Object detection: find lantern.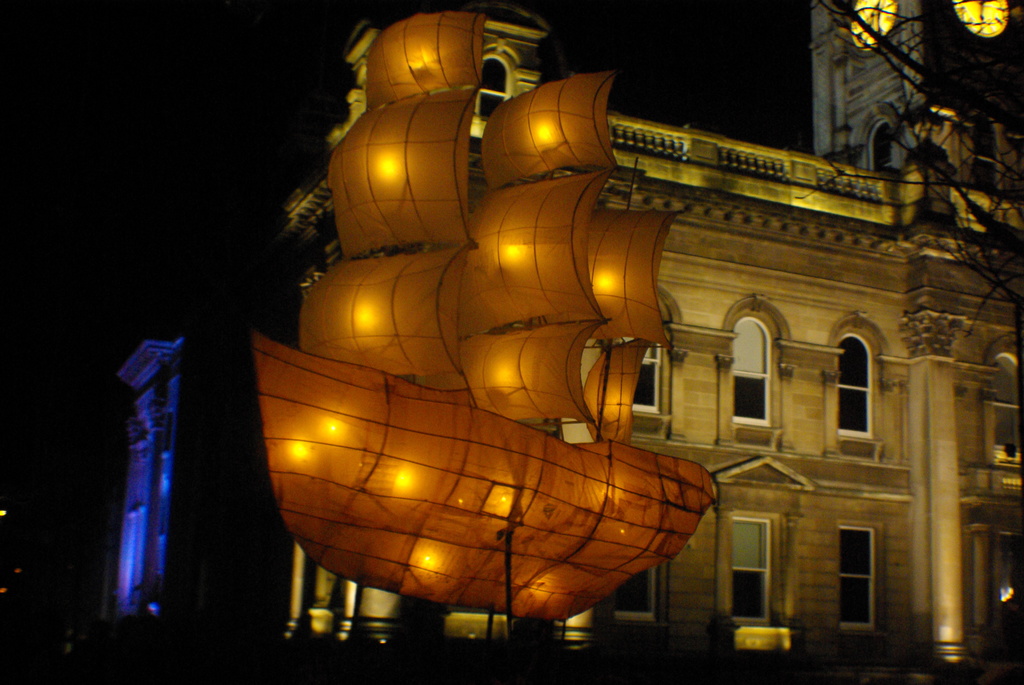
[362, 13, 481, 107].
